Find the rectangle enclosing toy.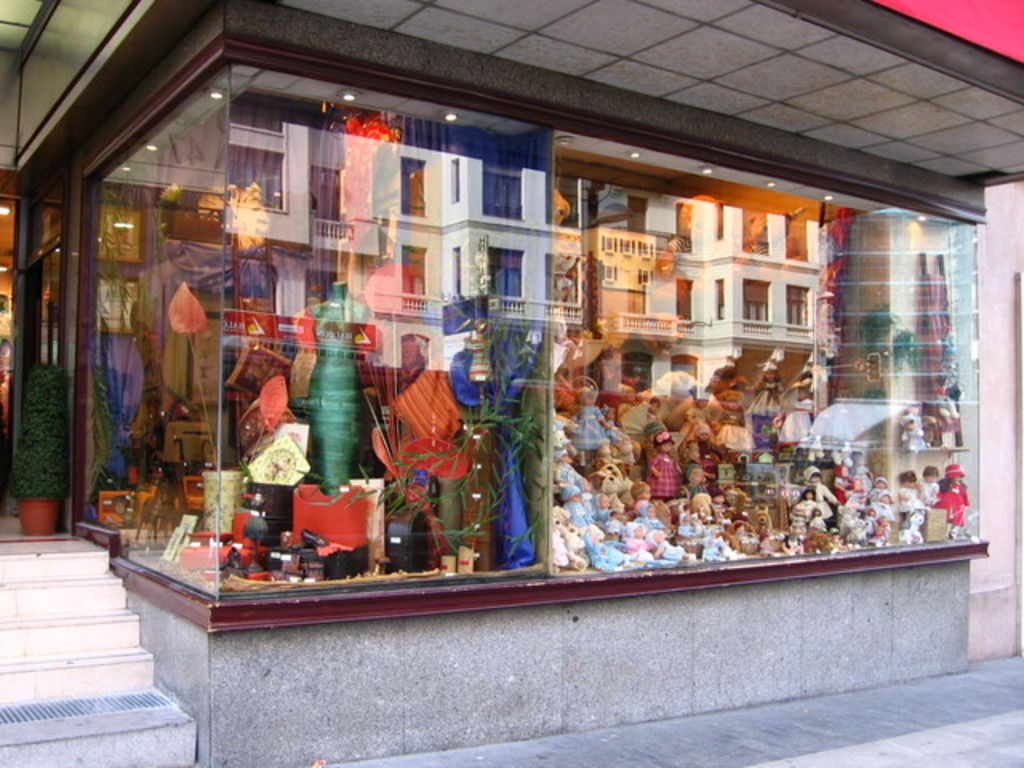
800, 517, 861, 554.
